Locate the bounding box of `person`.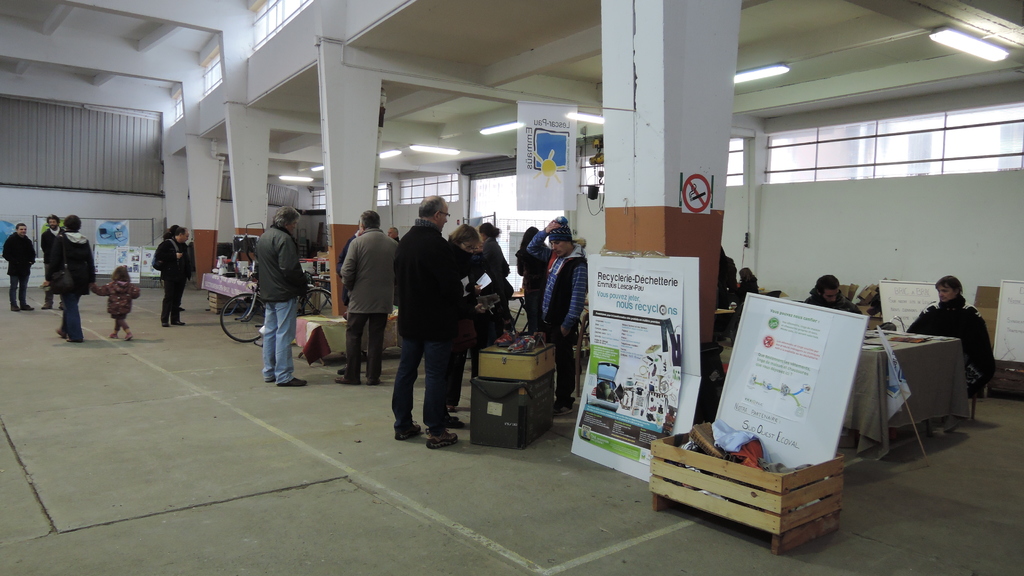
Bounding box: left=714, top=243, right=749, bottom=305.
